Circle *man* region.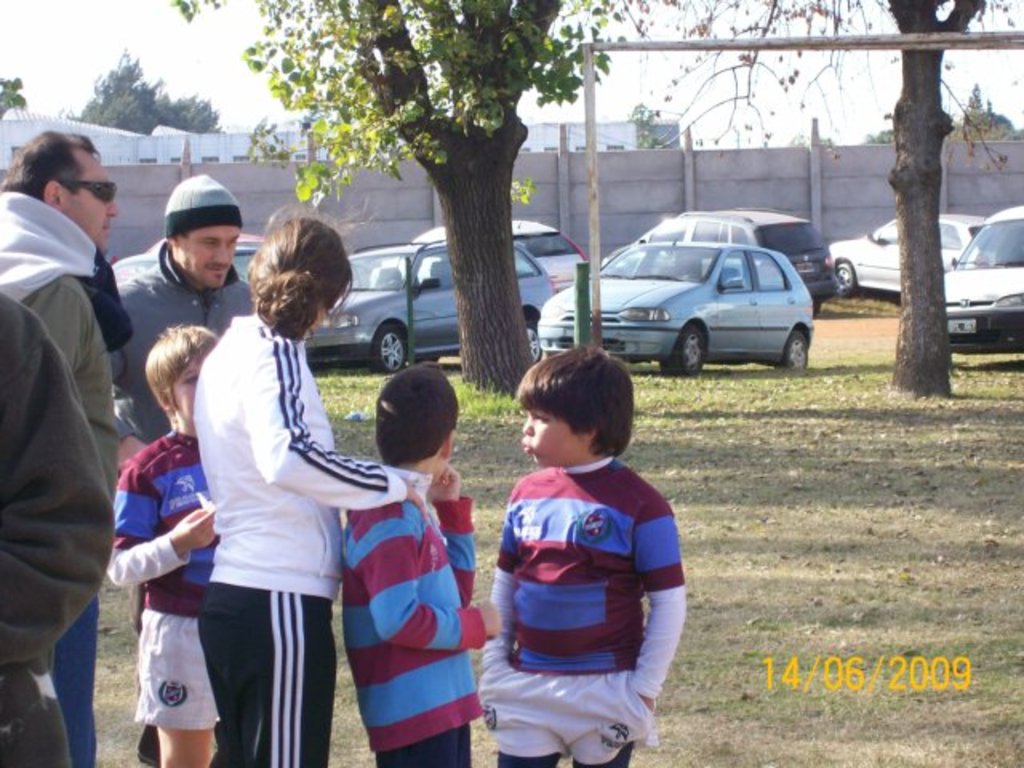
Region: [x1=0, y1=286, x2=106, y2=765].
